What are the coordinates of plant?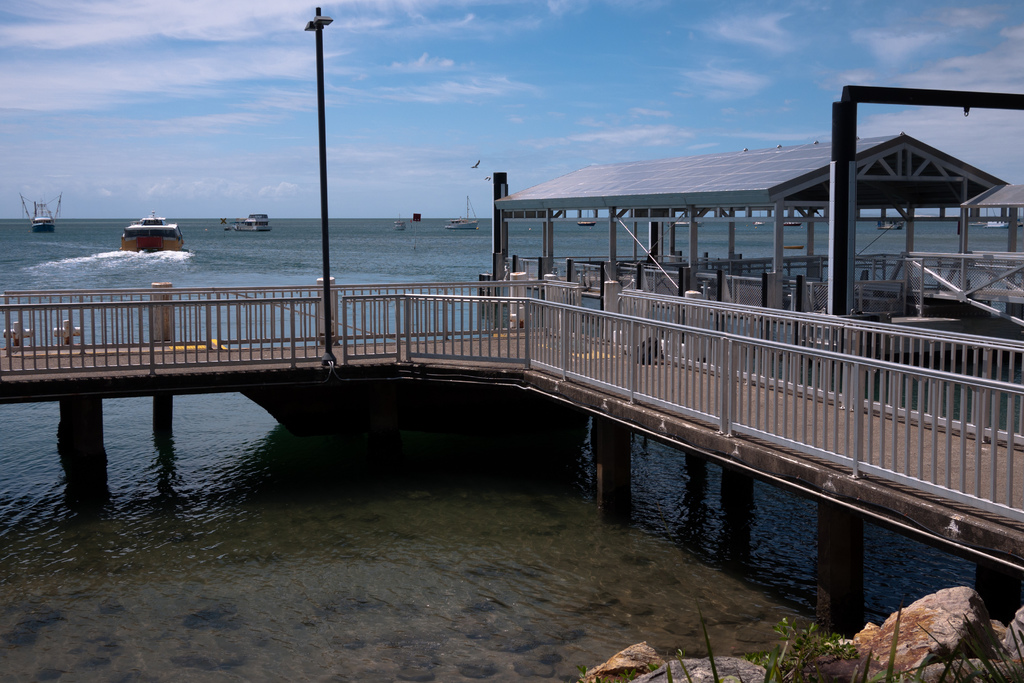
Rect(762, 613, 858, 682).
